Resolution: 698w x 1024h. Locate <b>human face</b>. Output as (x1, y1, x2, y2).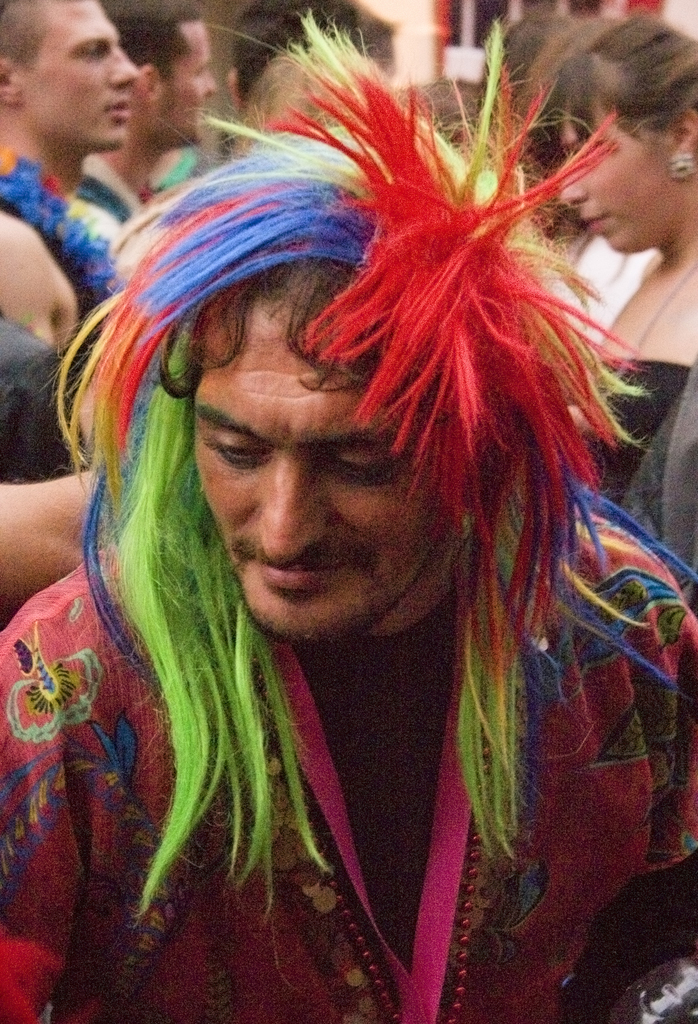
(28, 0, 138, 150).
